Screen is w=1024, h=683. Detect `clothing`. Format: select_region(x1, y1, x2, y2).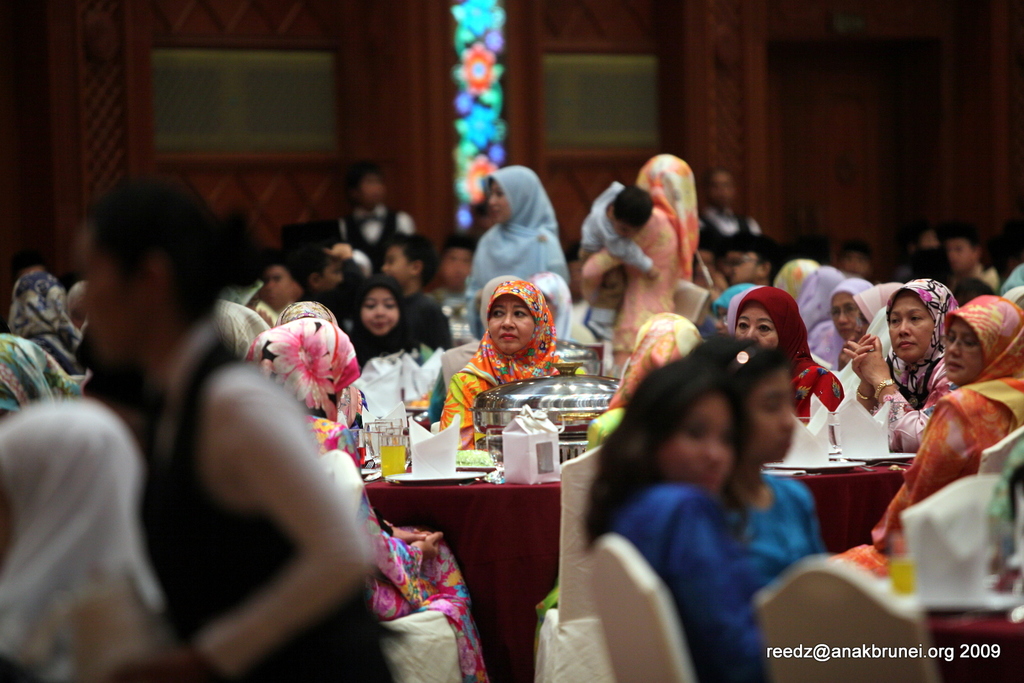
select_region(123, 335, 394, 682).
